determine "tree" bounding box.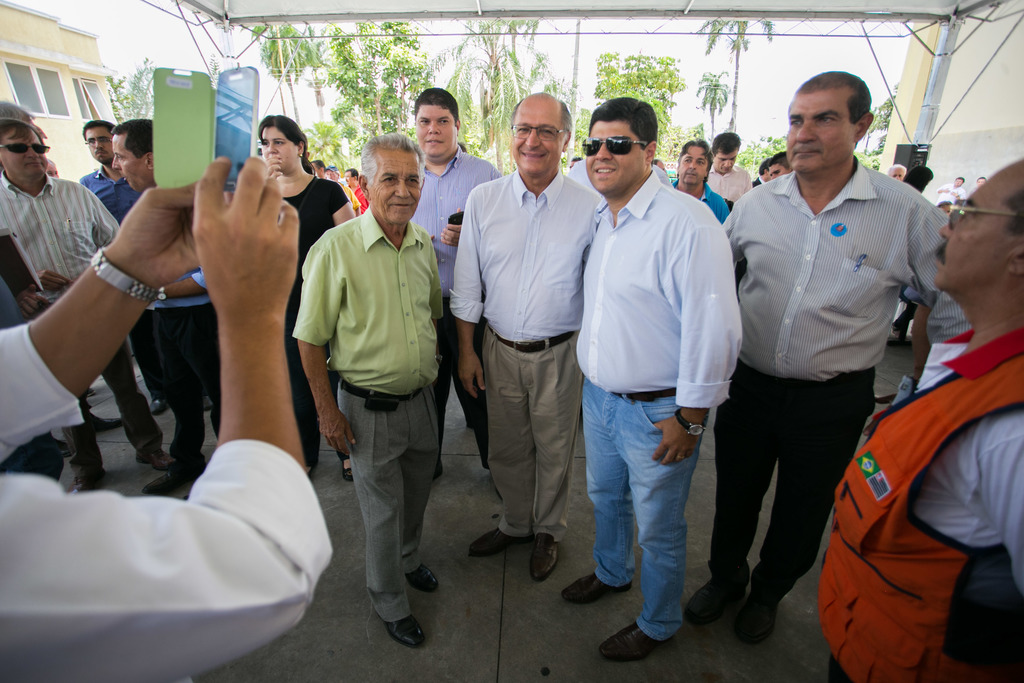
Determined: detection(696, 75, 737, 138).
